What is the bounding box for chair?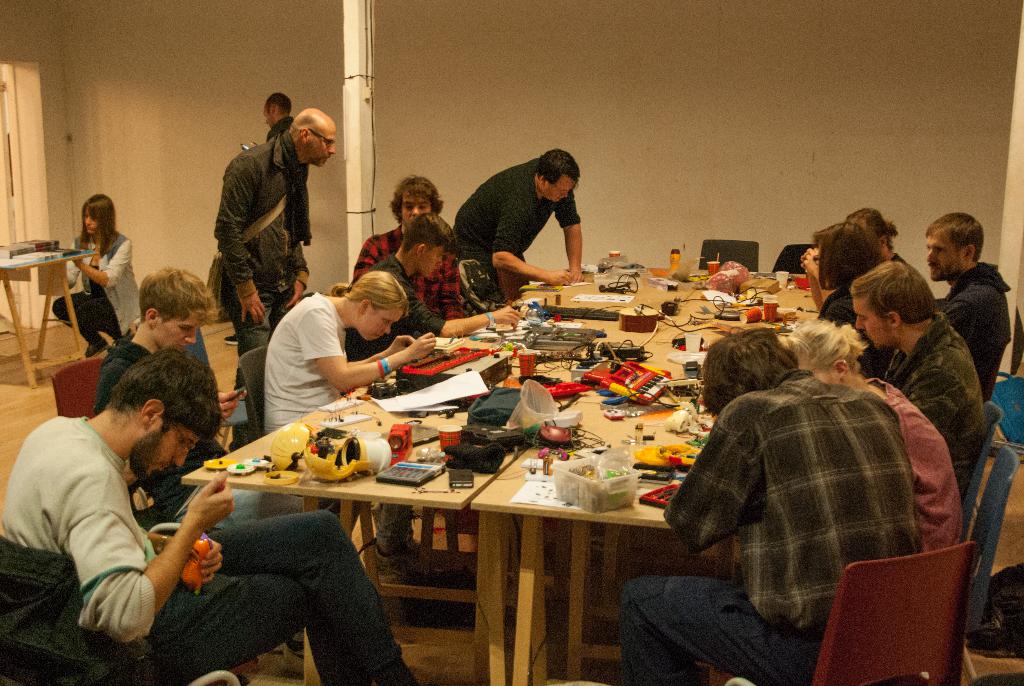
Rect(694, 239, 758, 274).
